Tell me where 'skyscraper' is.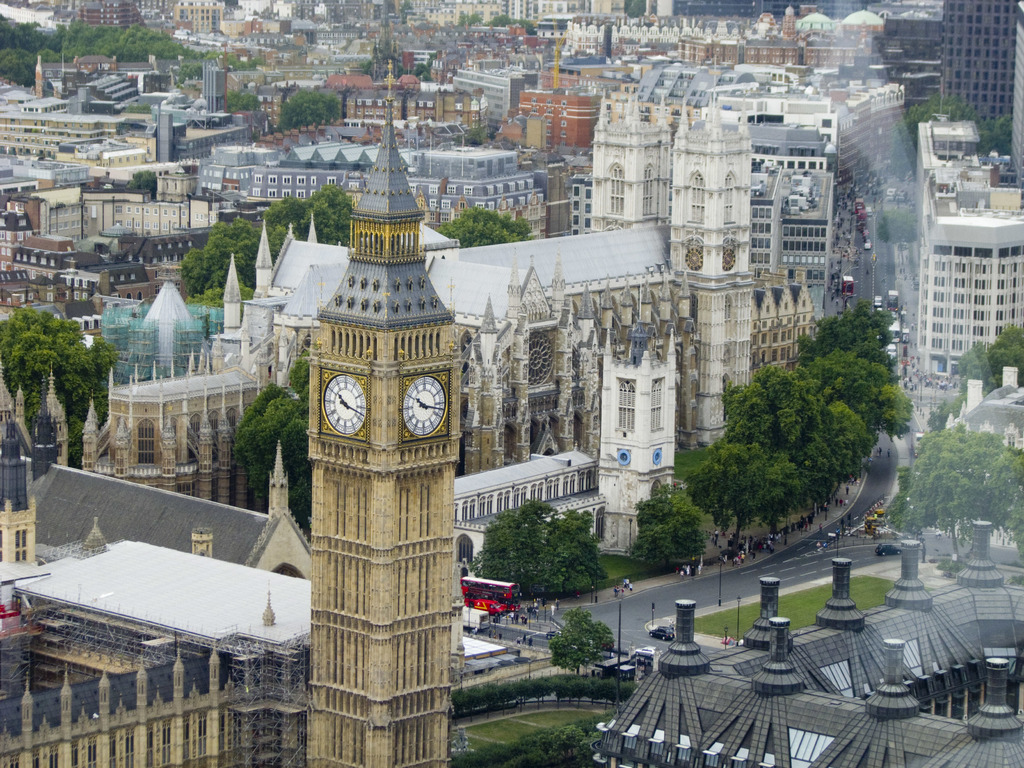
'skyscraper' is at 908/203/1023/404.
